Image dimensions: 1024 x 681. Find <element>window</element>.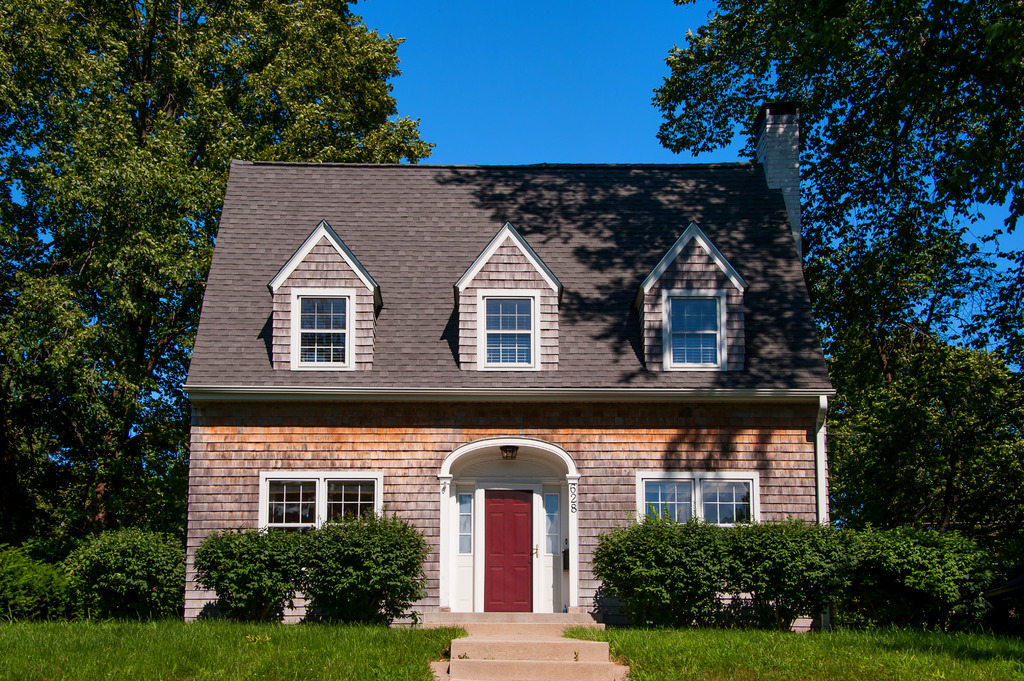
(x1=662, y1=287, x2=724, y2=372).
